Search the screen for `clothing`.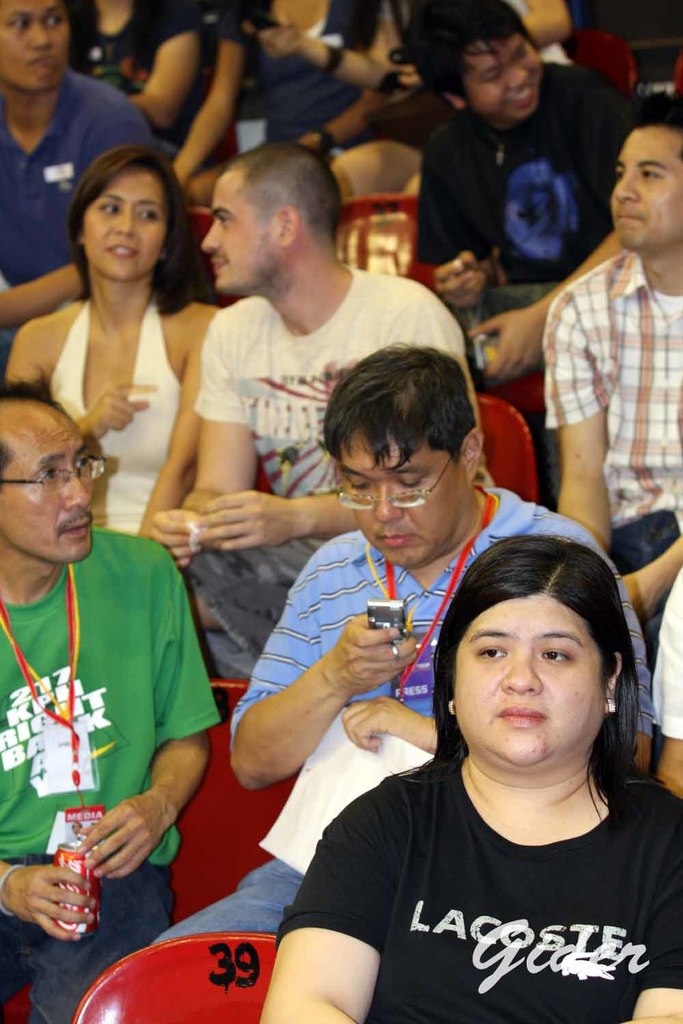
Found at [0,519,223,1023].
